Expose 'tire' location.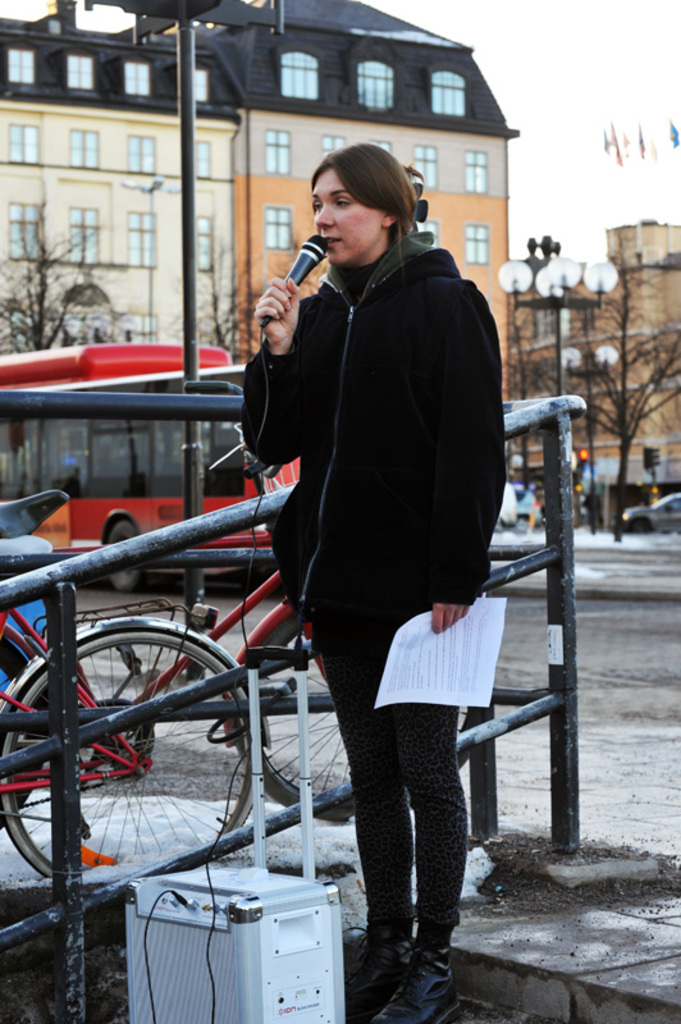
Exposed at [left=0, top=621, right=264, bottom=886].
